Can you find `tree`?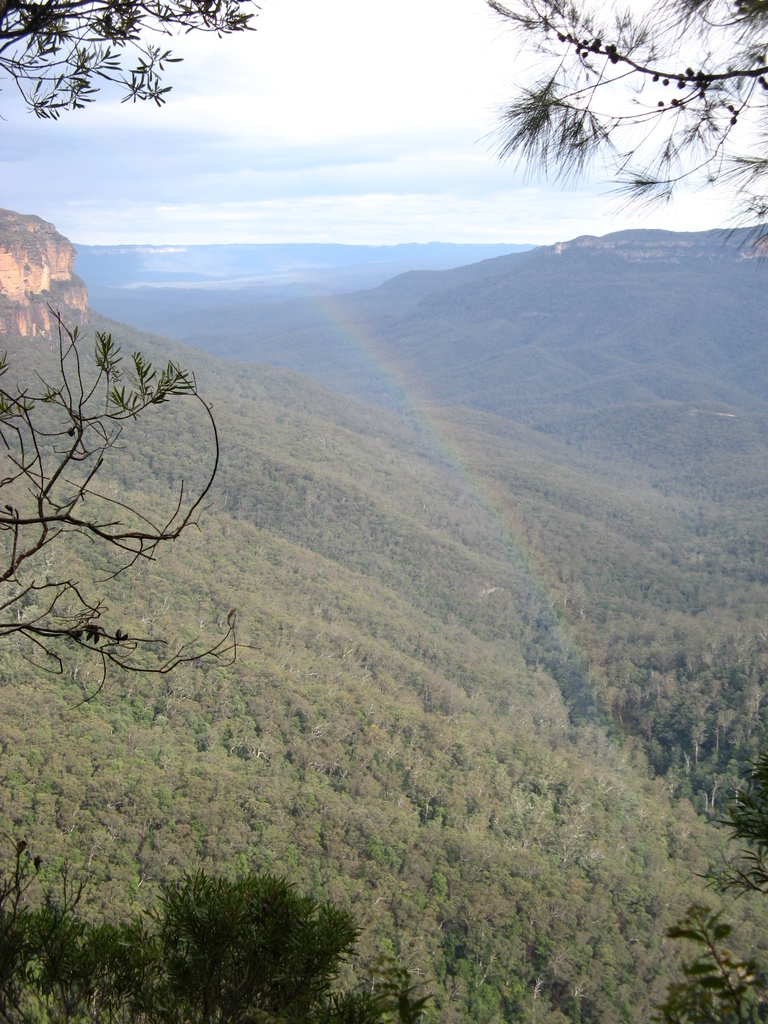
Yes, bounding box: left=485, top=0, right=767, bottom=259.
